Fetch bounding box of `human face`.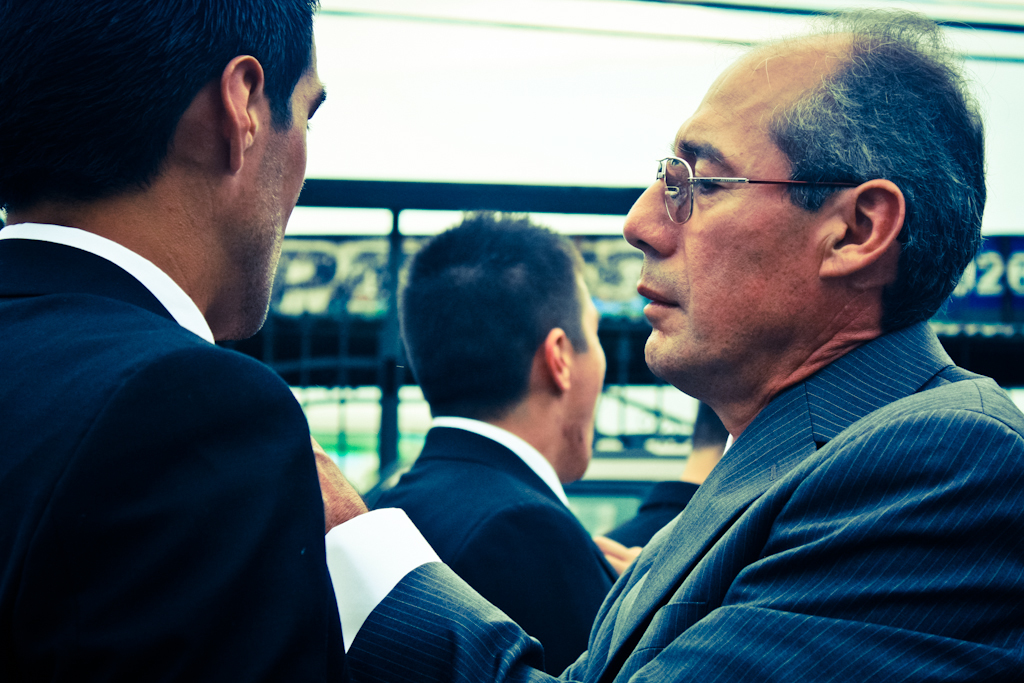
Bbox: x1=623 y1=48 x2=812 y2=380.
